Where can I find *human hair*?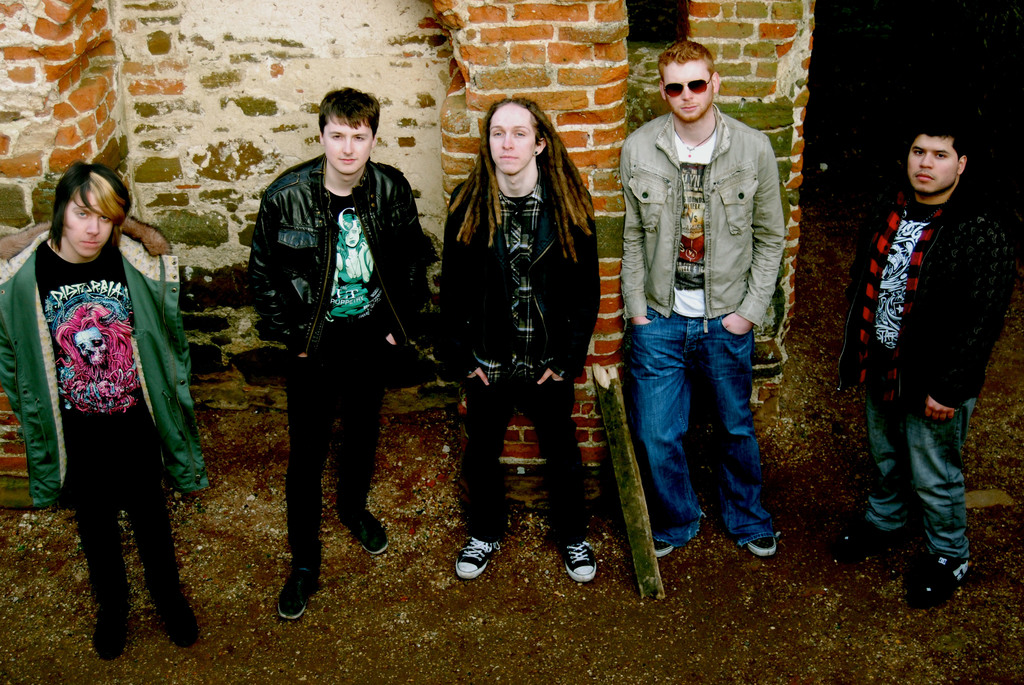
You can find it at locate(904, 121, 968, 172).
